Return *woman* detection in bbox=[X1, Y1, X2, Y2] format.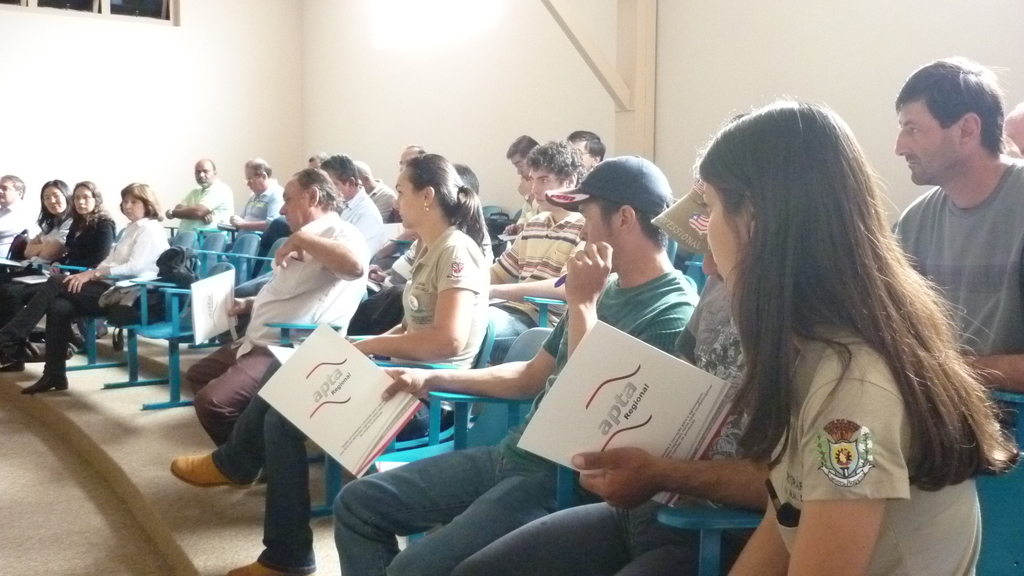
bbox=[689, 92, 1020, 575].
